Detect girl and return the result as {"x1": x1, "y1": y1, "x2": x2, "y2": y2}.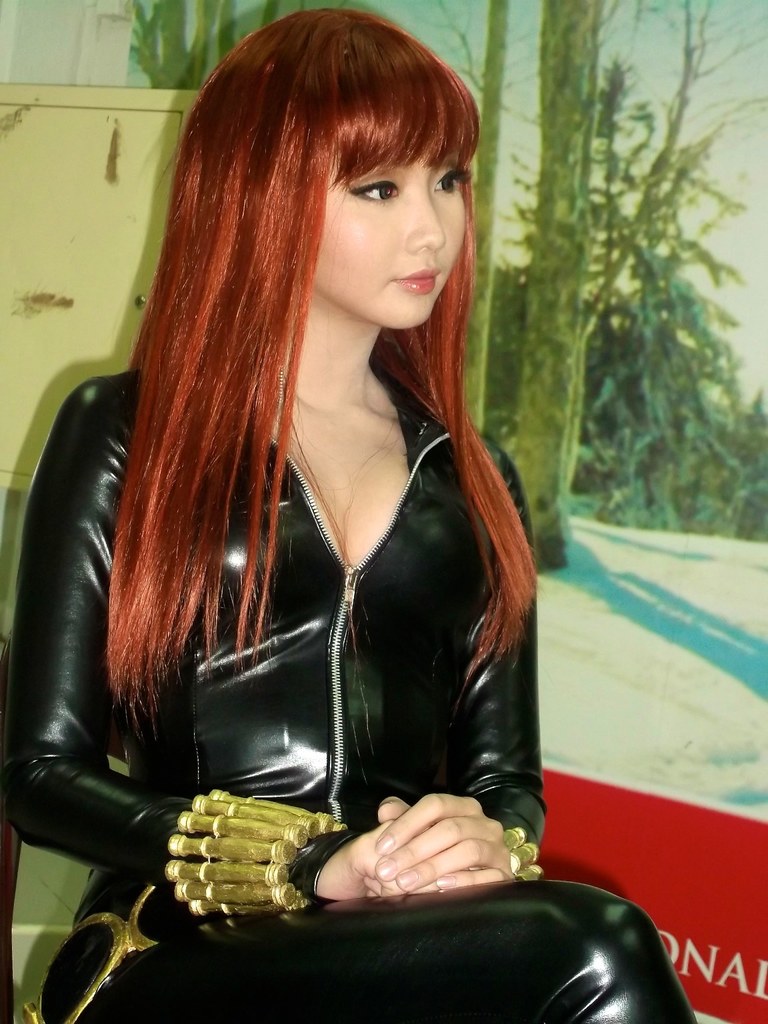
{"x1": 0, "y1": 1, "x2": 698, "y2": 1023}.
